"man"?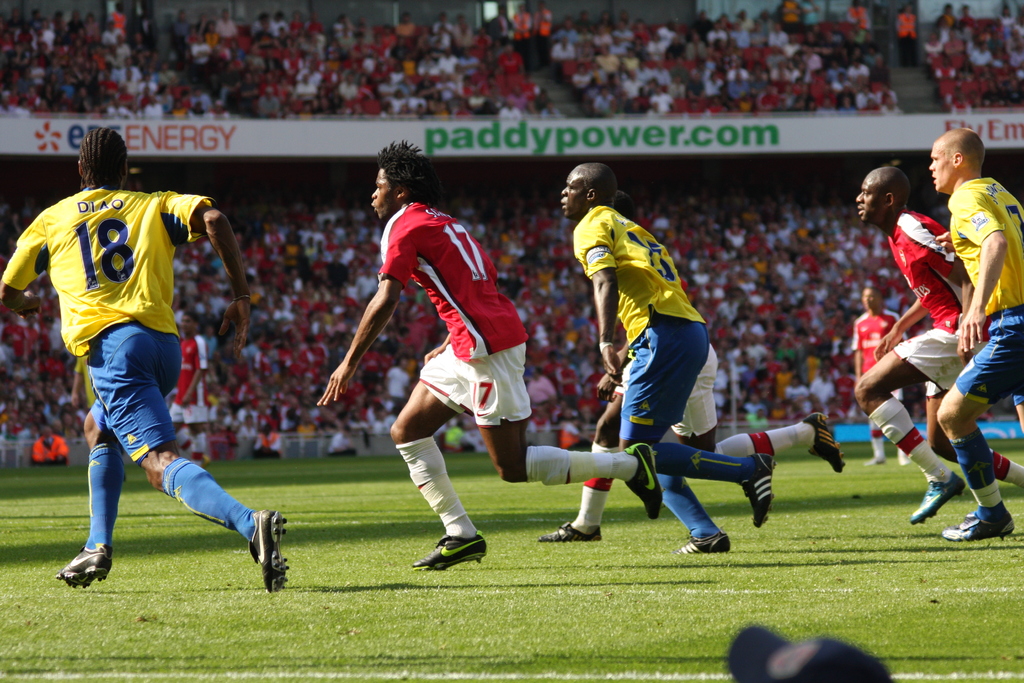
box(851, 276, 913, 468)
